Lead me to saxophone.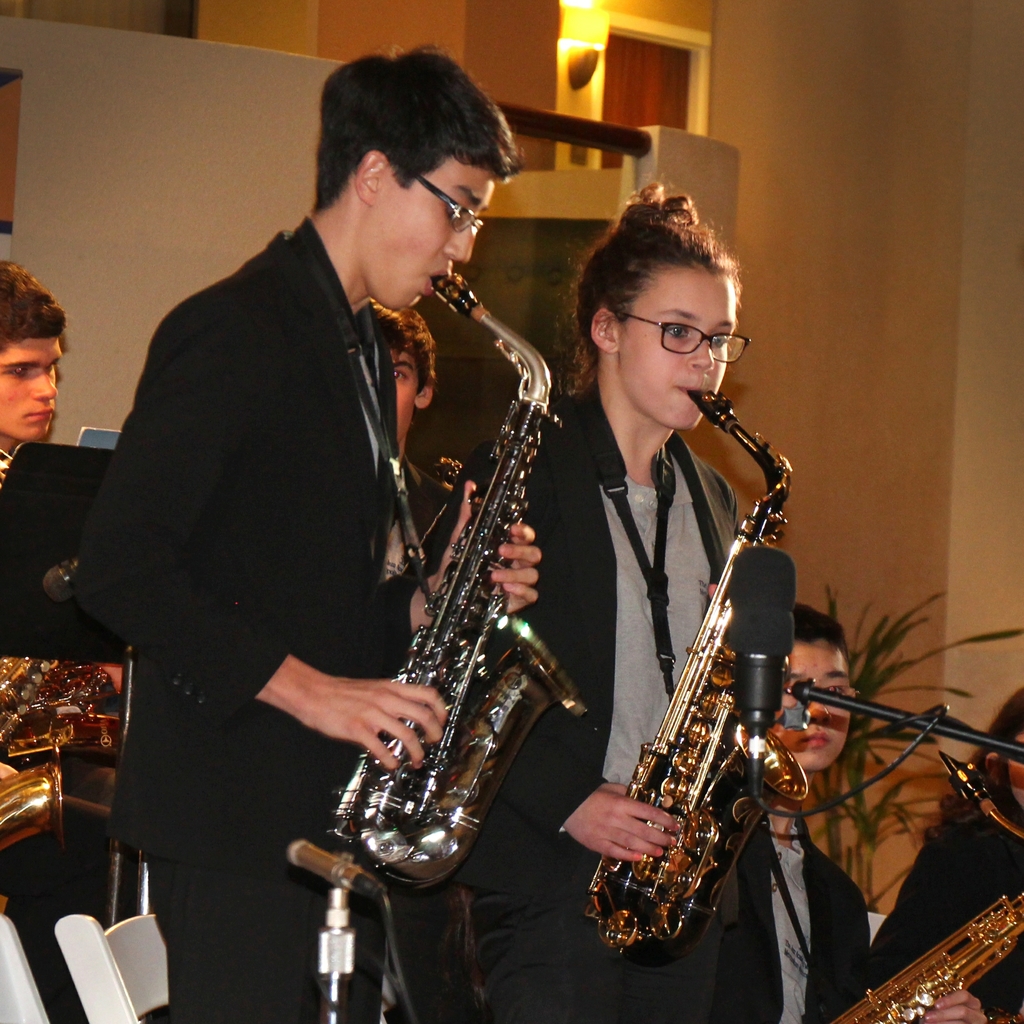
Lead to select_region(829, 746, 1023, 1023).
